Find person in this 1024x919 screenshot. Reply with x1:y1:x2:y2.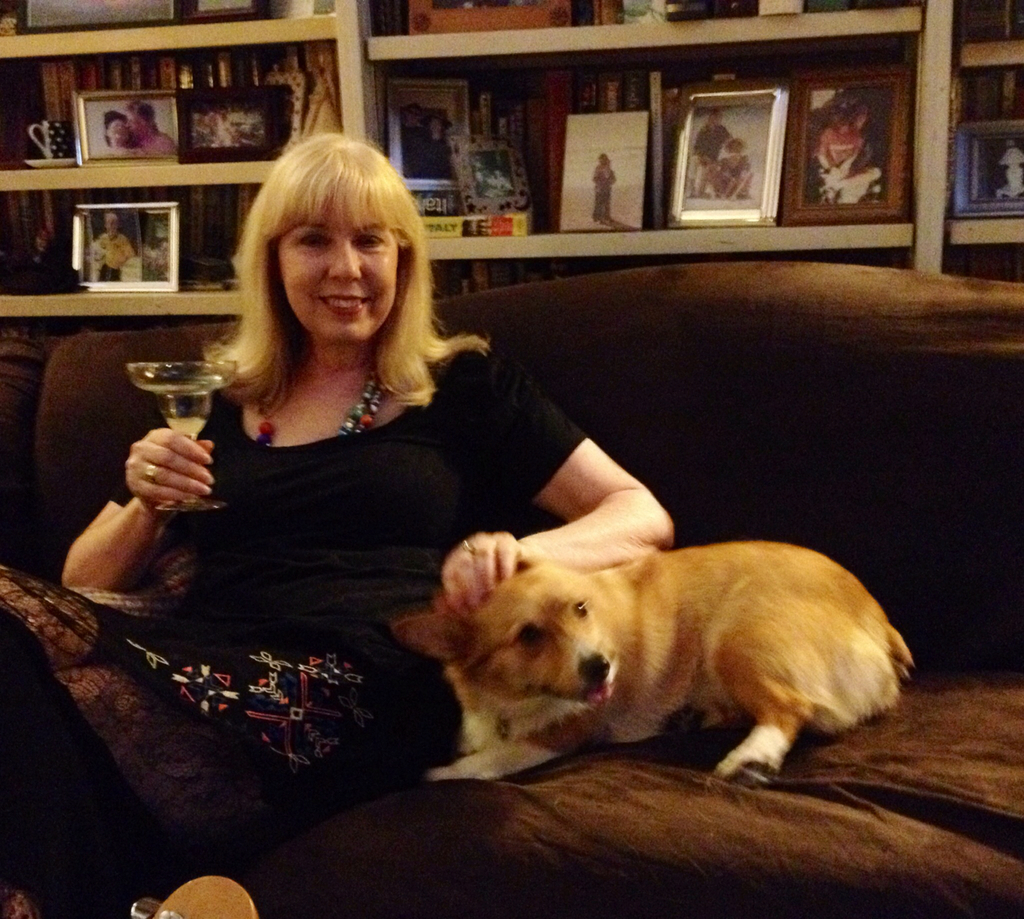
683:111:740:191.
